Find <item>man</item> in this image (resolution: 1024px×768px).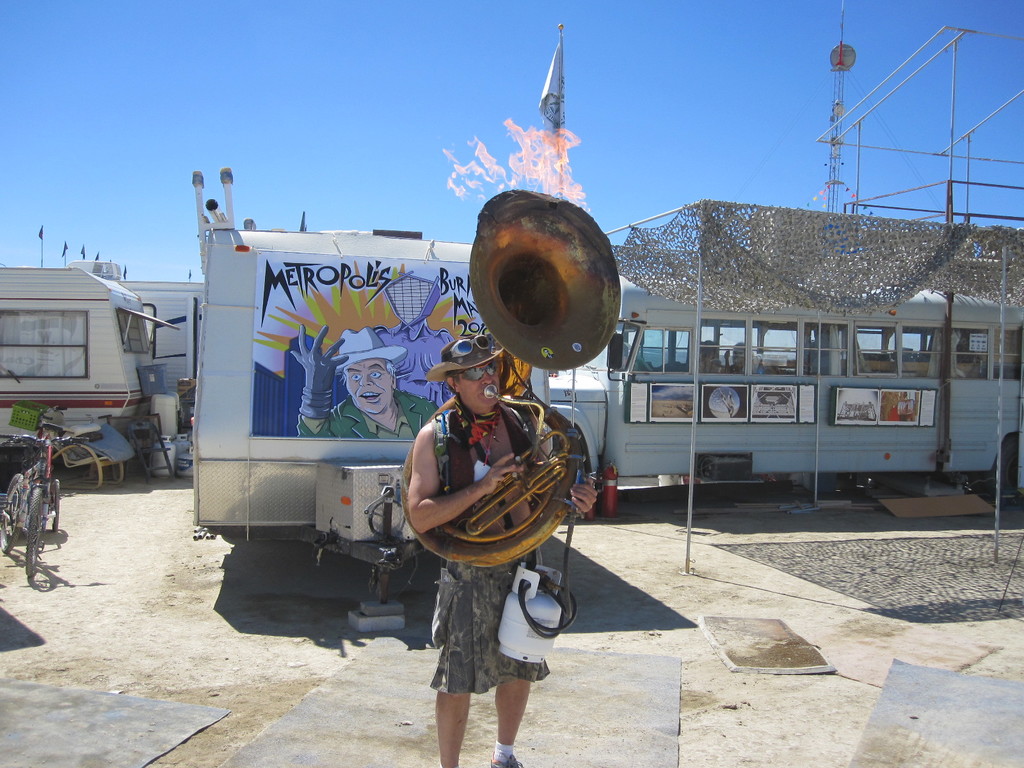
<box>406,336,600,767</box>.
